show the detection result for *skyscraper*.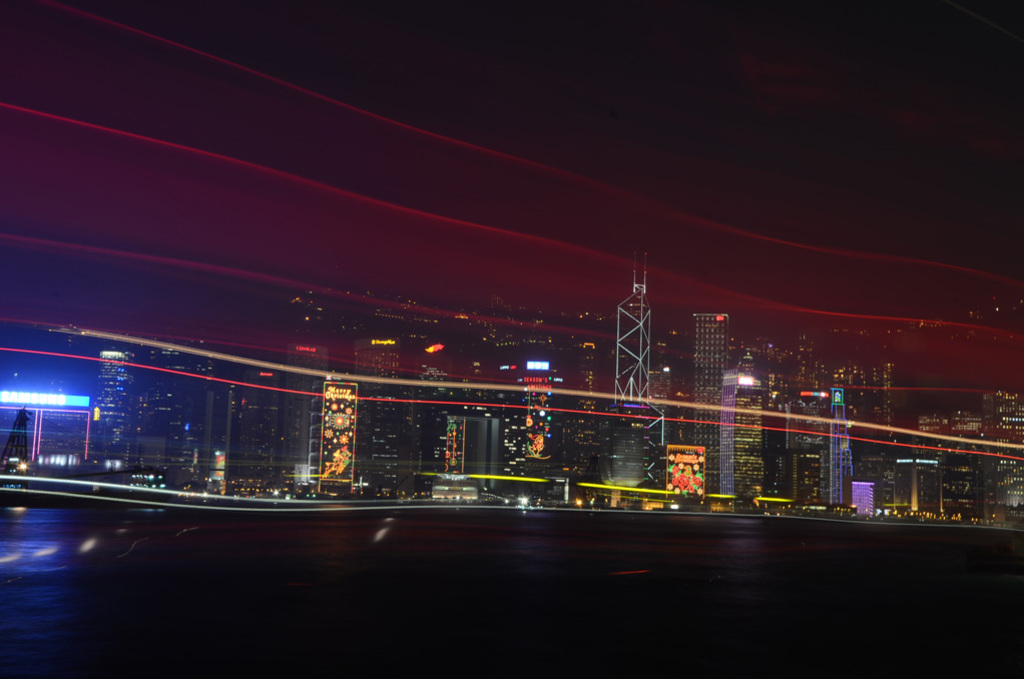
296,377,351,491.
